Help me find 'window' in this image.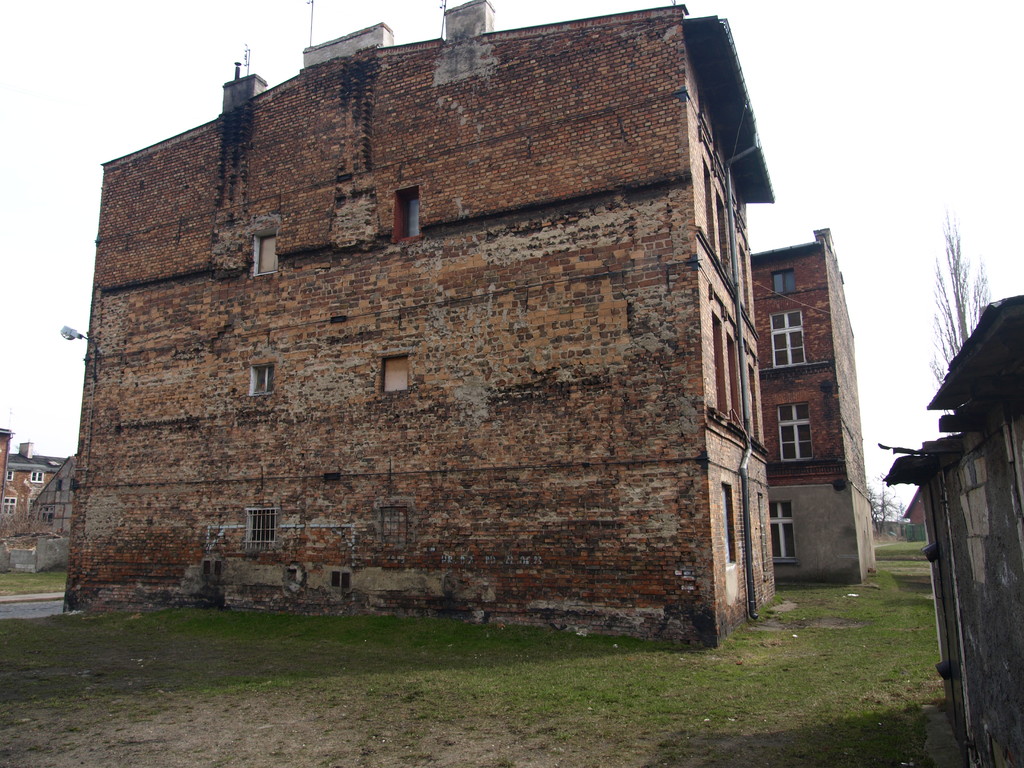
Found it: 379:506:408:546.
